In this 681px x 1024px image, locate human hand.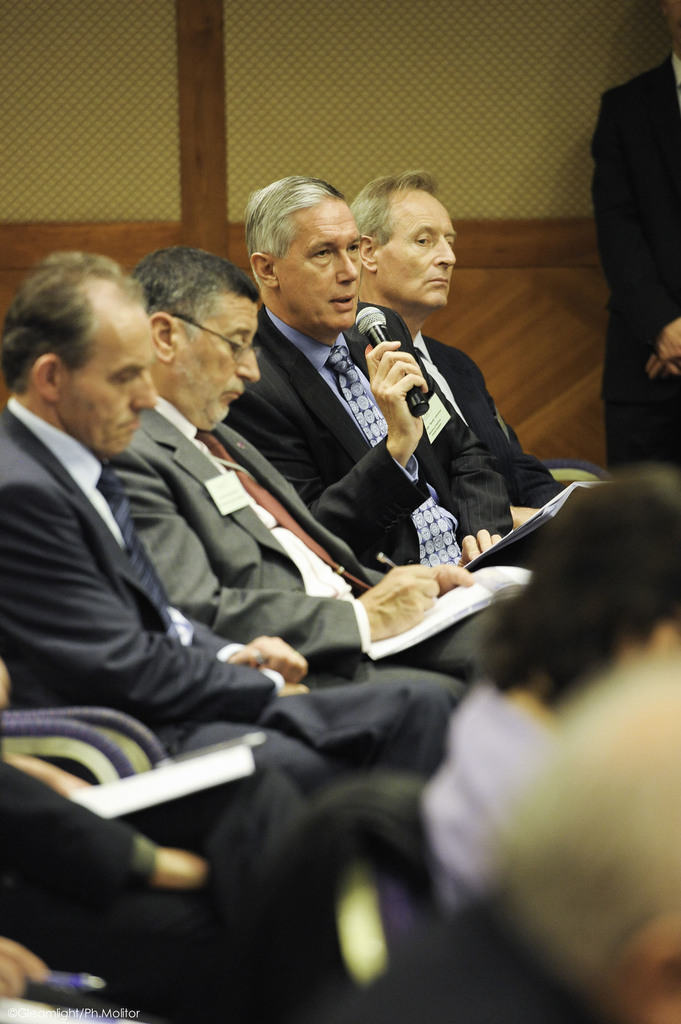
Bounding box: Rect(646, 353, 670, 381).
